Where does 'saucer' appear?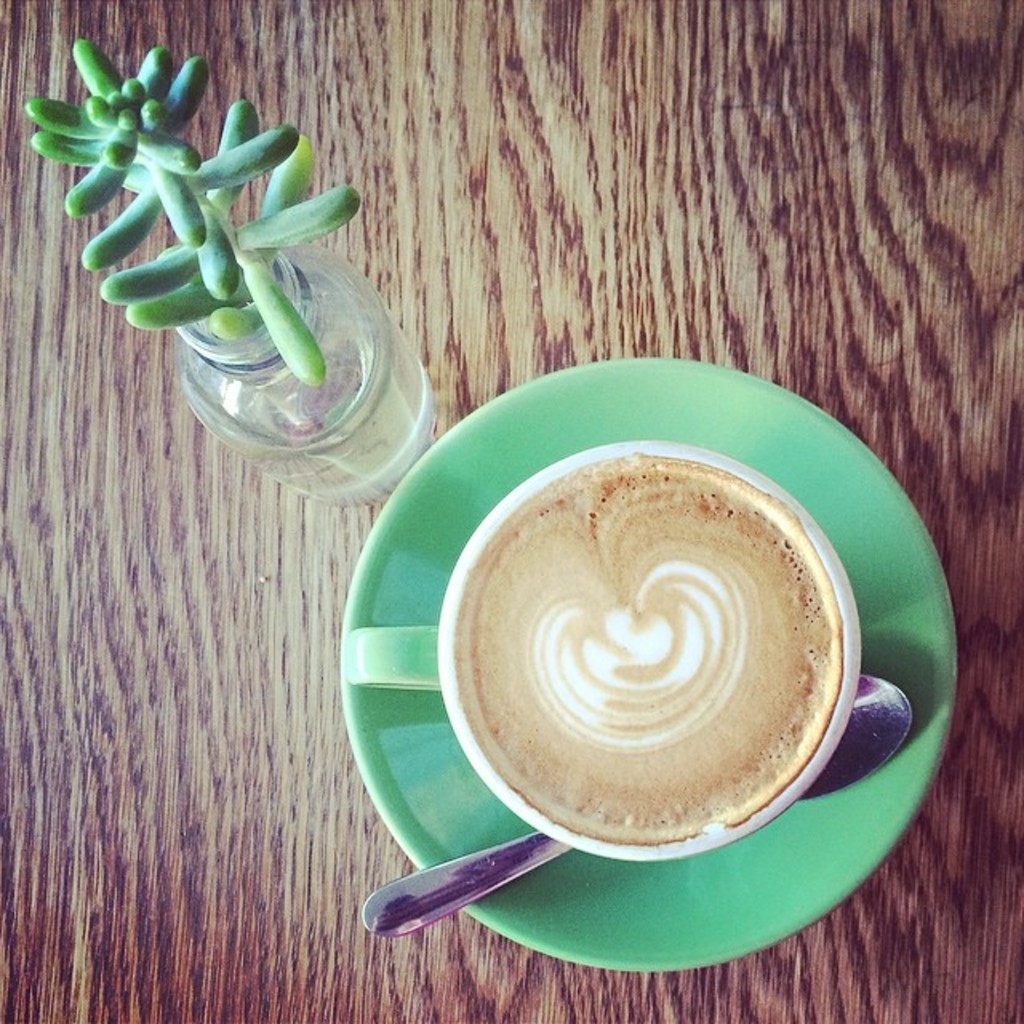
Appears at bbox(341, 354, 958, 971).
